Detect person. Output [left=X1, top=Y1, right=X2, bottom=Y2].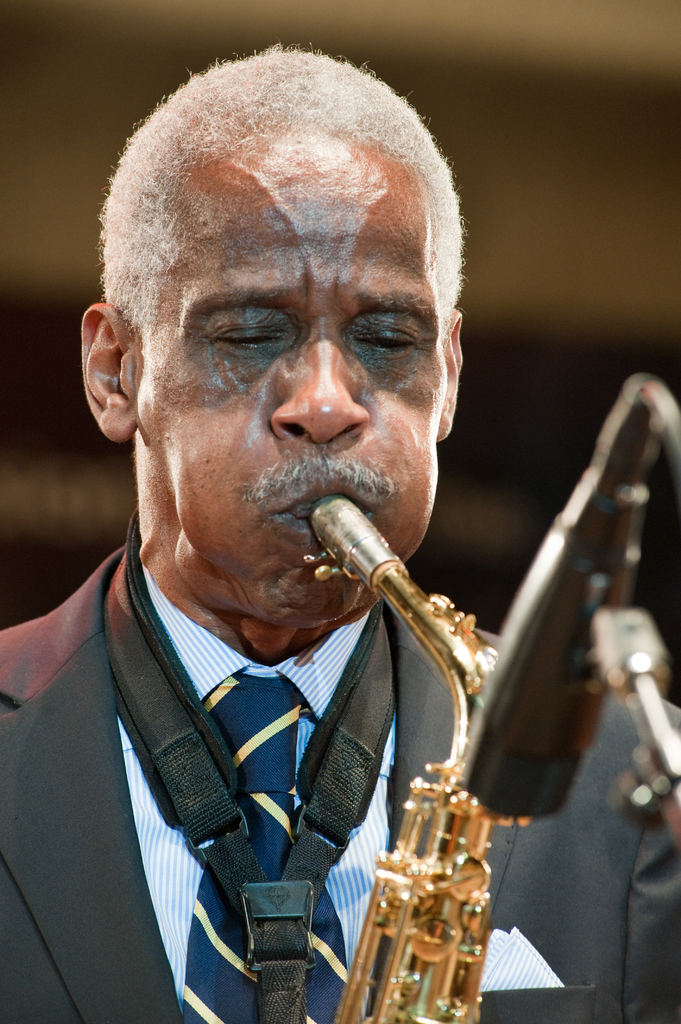
[left=0, top=42, right=680, bottom=1022].
